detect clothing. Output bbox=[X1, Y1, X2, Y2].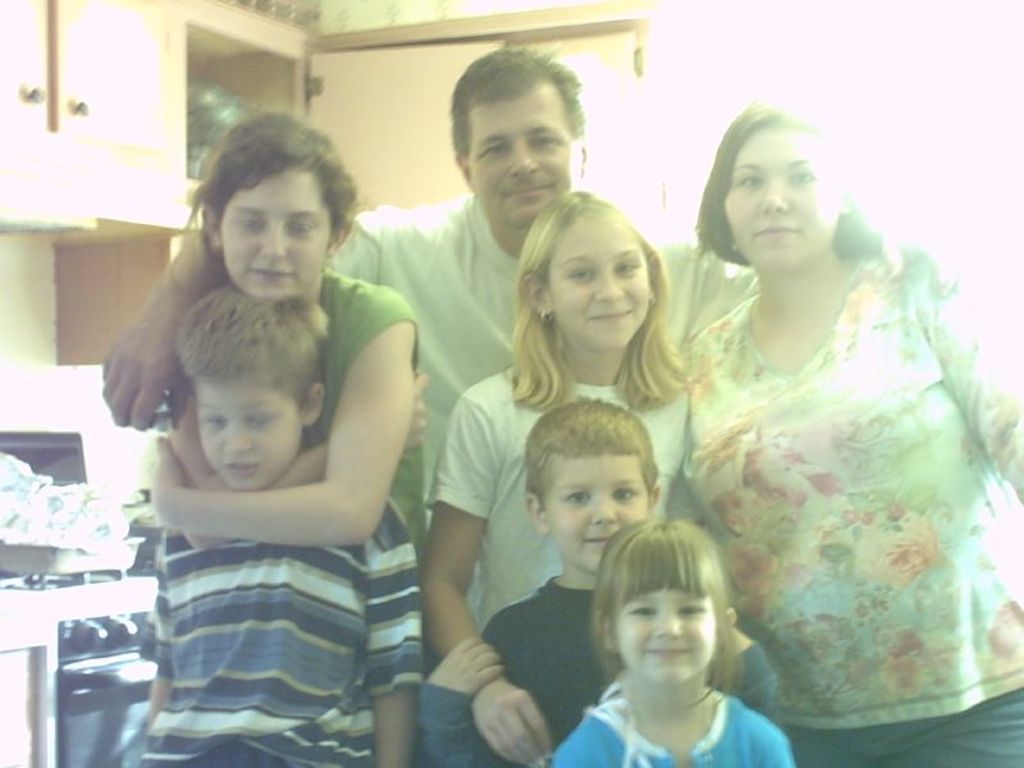
bbox=[301, 265, 419, 539].
